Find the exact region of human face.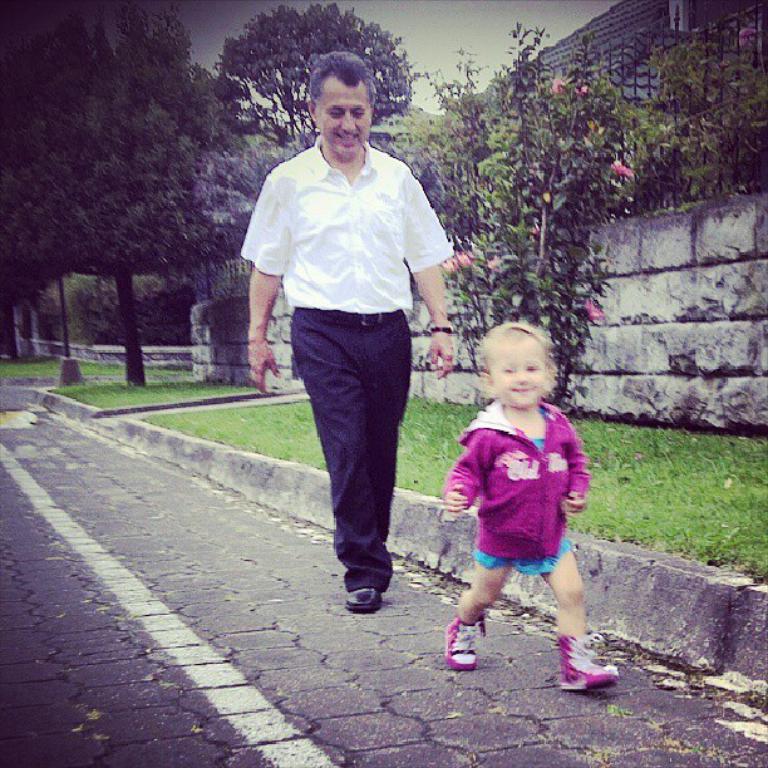
Exact region: 314, 73, 373, 151.
